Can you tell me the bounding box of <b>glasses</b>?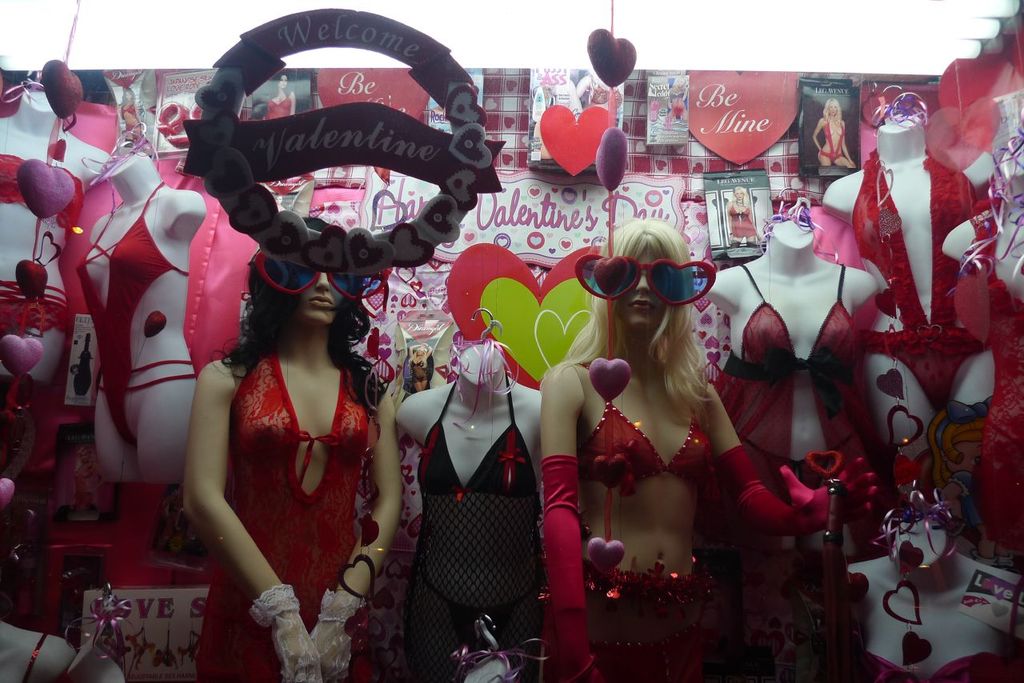
[x1=255, y1=249, x2=400, y2=306].
